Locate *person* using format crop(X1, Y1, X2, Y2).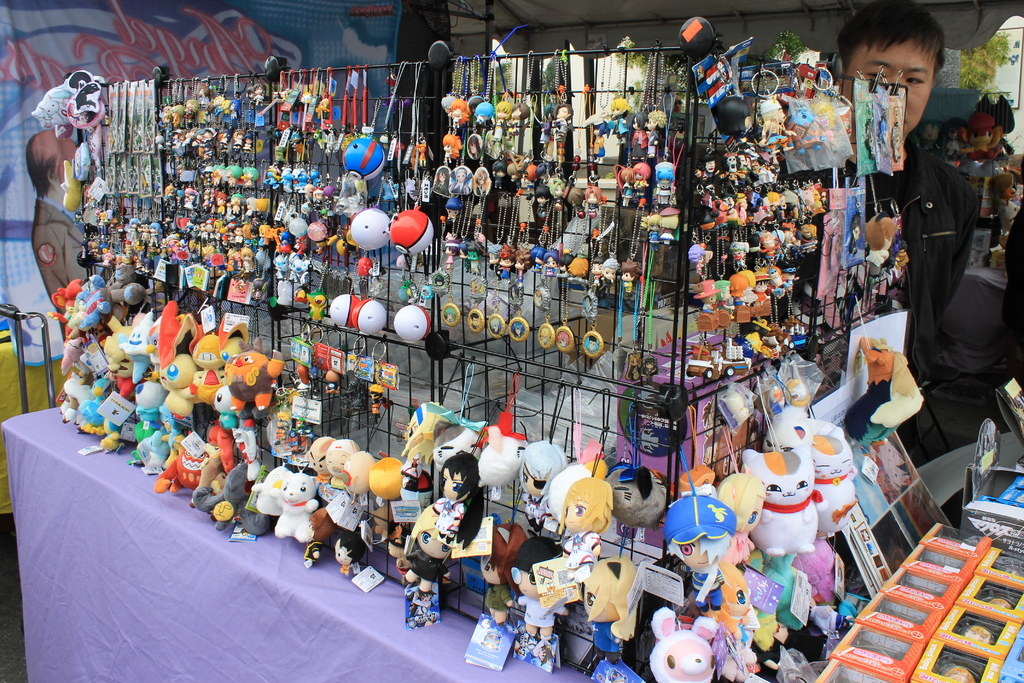
crop(207, 219, 215, 242).
